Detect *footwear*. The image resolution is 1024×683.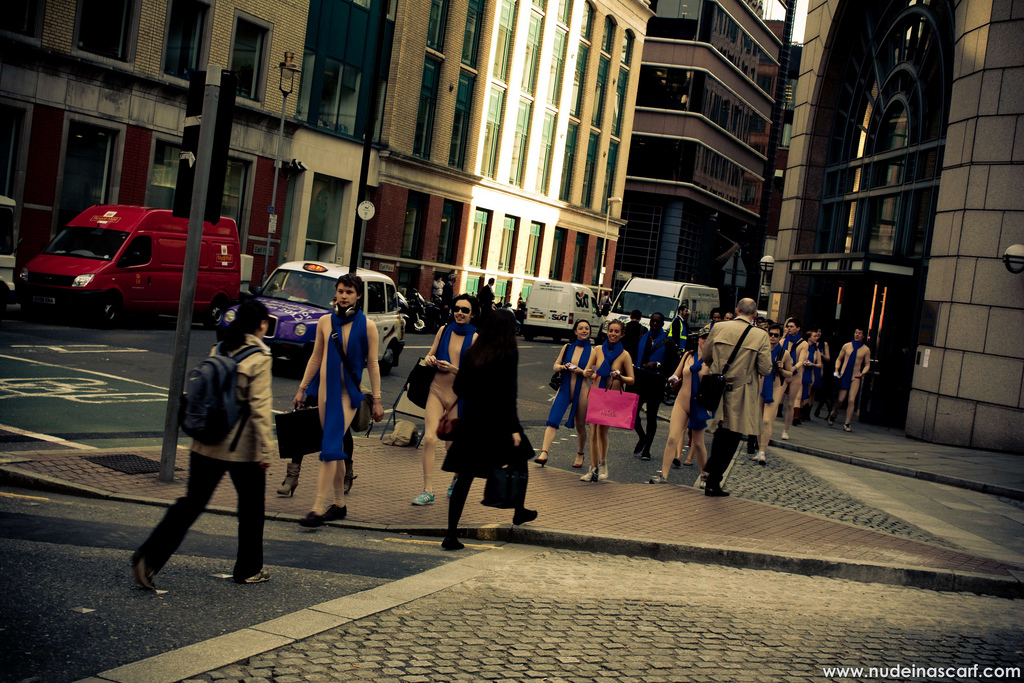
bbox=(443, 533, 467, 549).
